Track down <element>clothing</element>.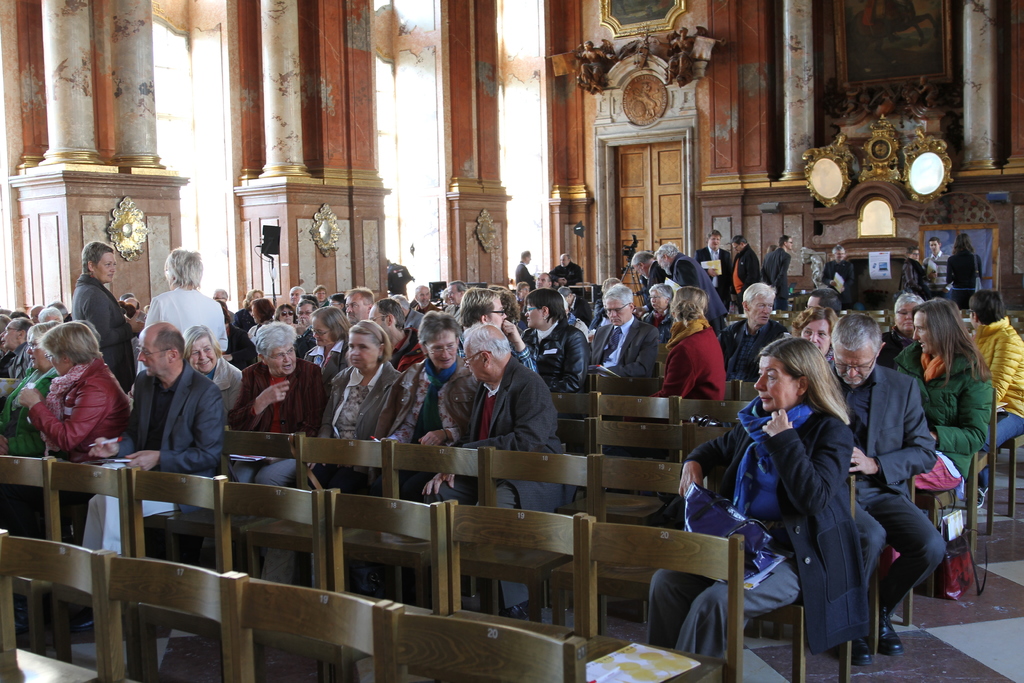
Tracked to box(760, 251, 793, 283).
